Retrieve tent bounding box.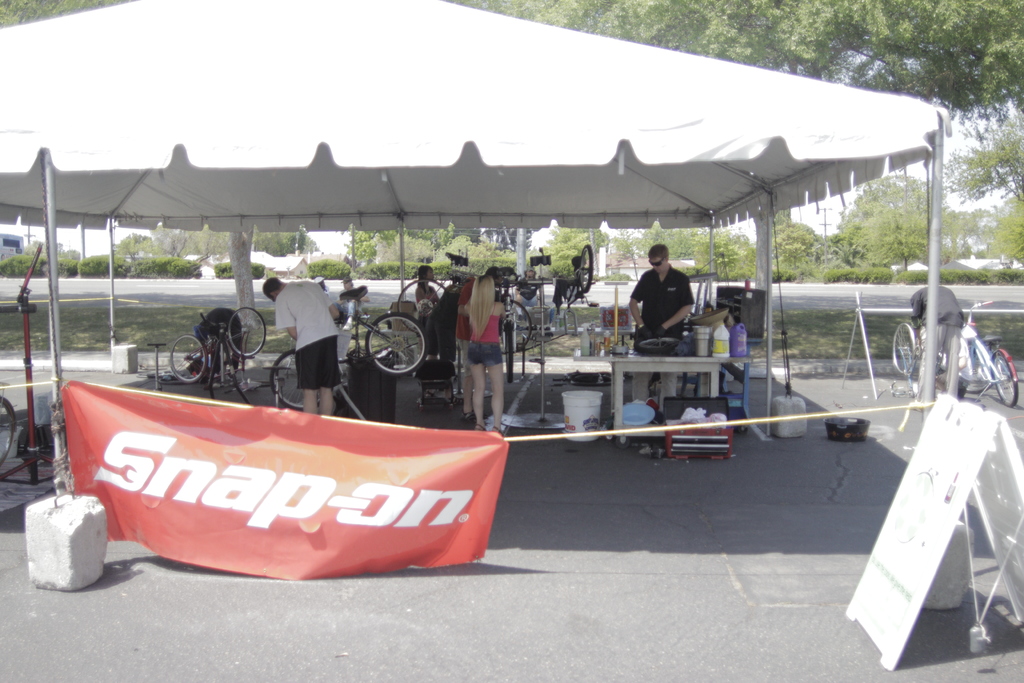
Bounding box: [0,0,955,497].
